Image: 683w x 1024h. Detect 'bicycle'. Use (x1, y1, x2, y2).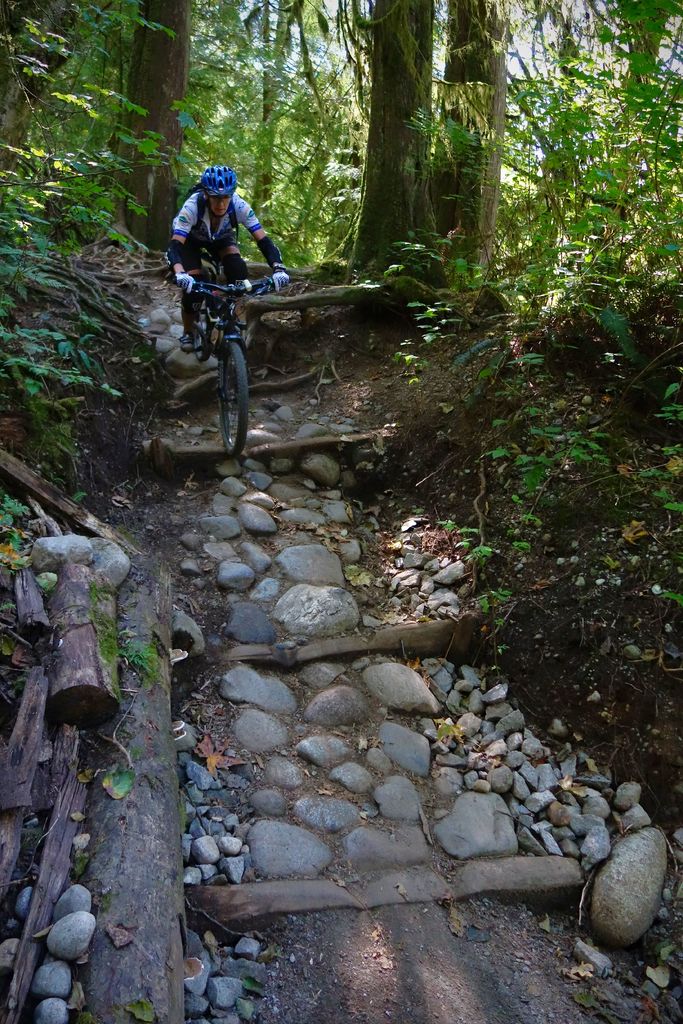
(165, 249, 279, 453).
